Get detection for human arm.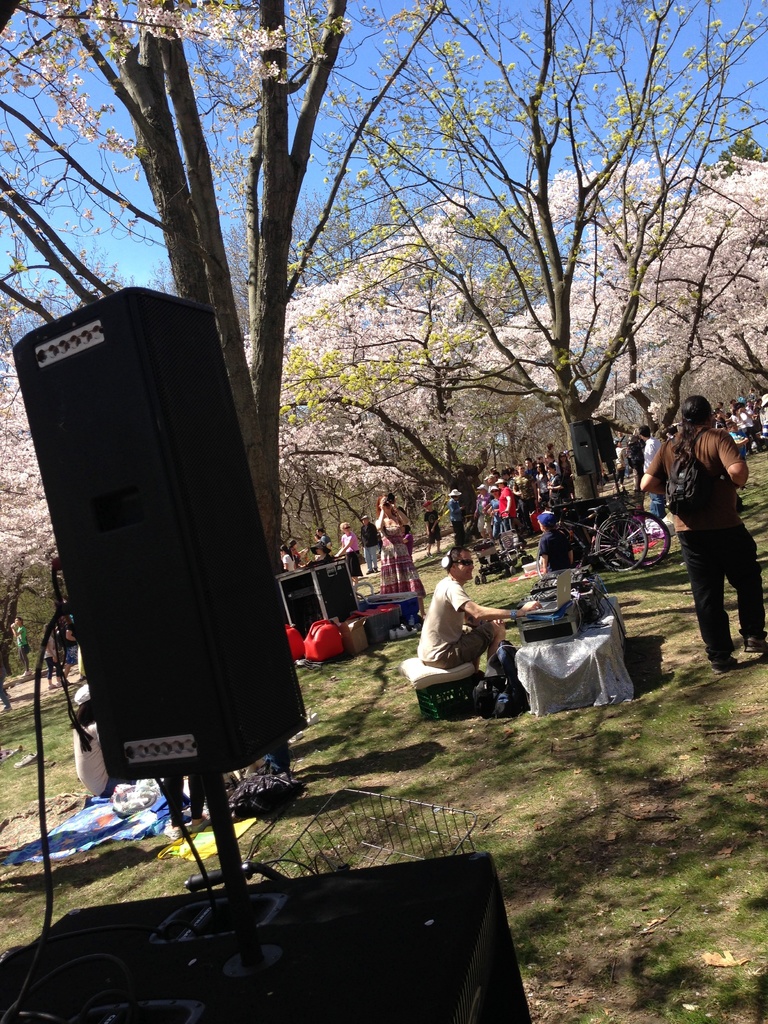
Detection: region(375, 527, 378, 539).
